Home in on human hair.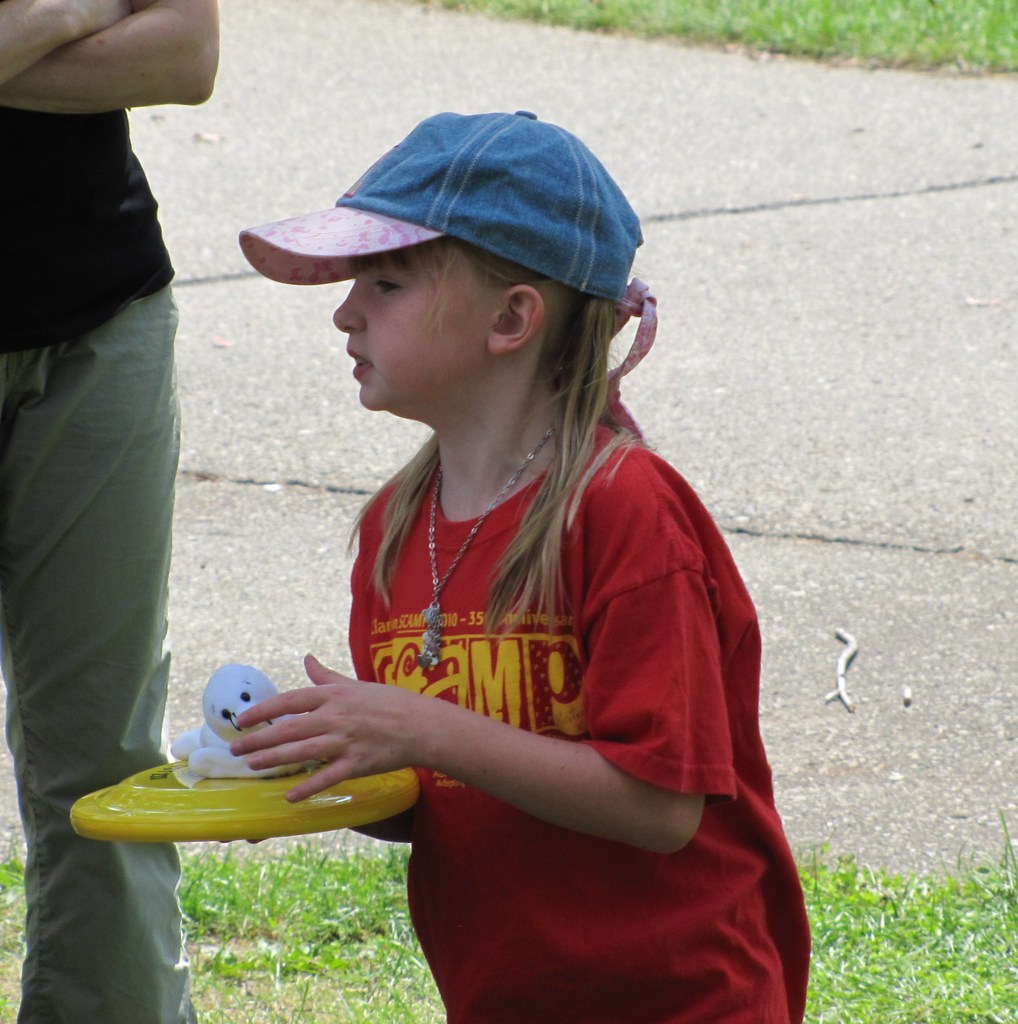
Homed in at rect(340, 237, 658, 650).
